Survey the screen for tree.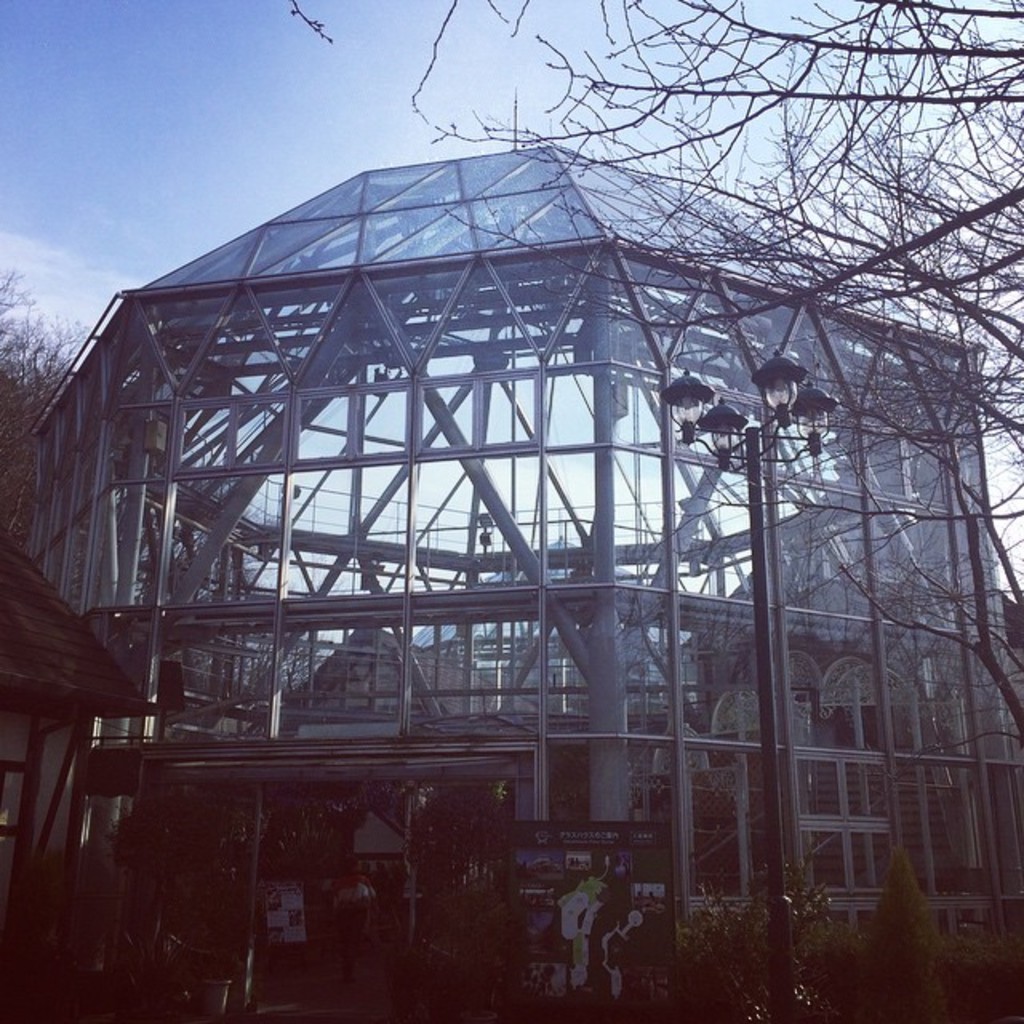
Survey found: bbox=(0, 264, 88, 547).
